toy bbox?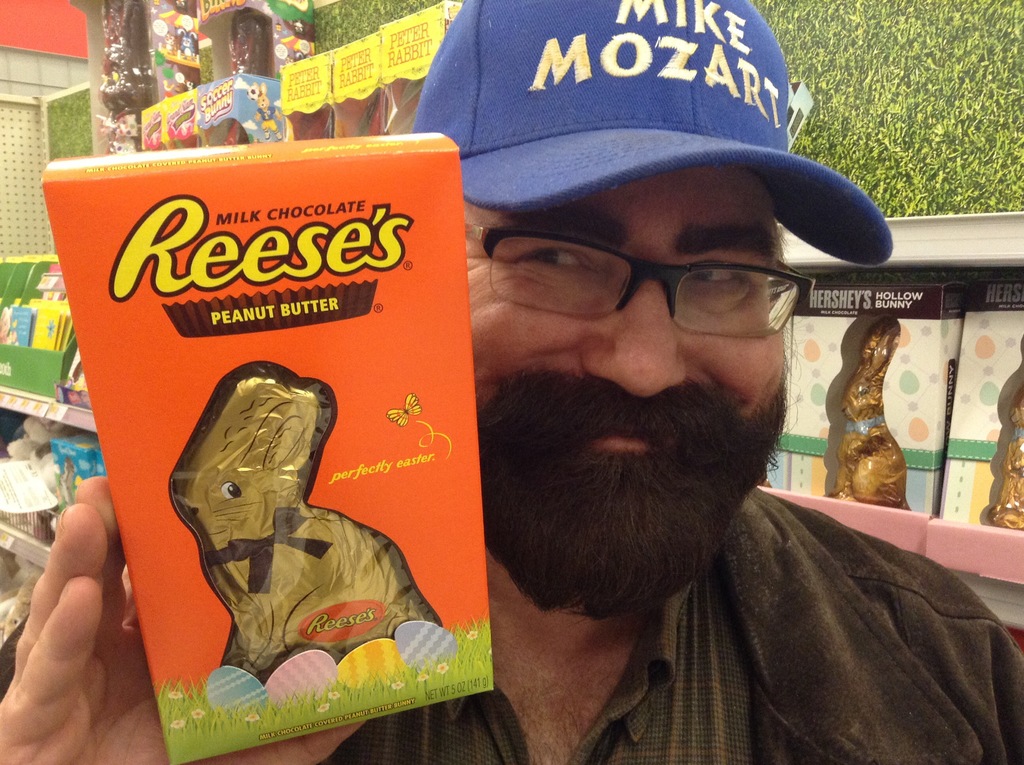
(100, 0, 161, 120)
